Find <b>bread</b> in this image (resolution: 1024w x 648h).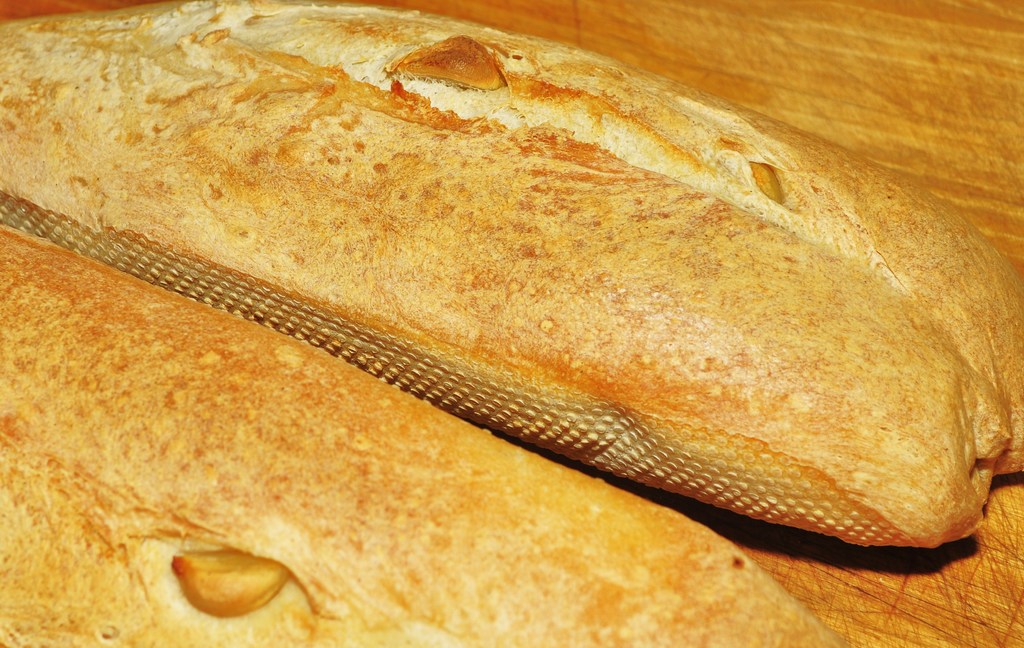
[0,223,855,647].
